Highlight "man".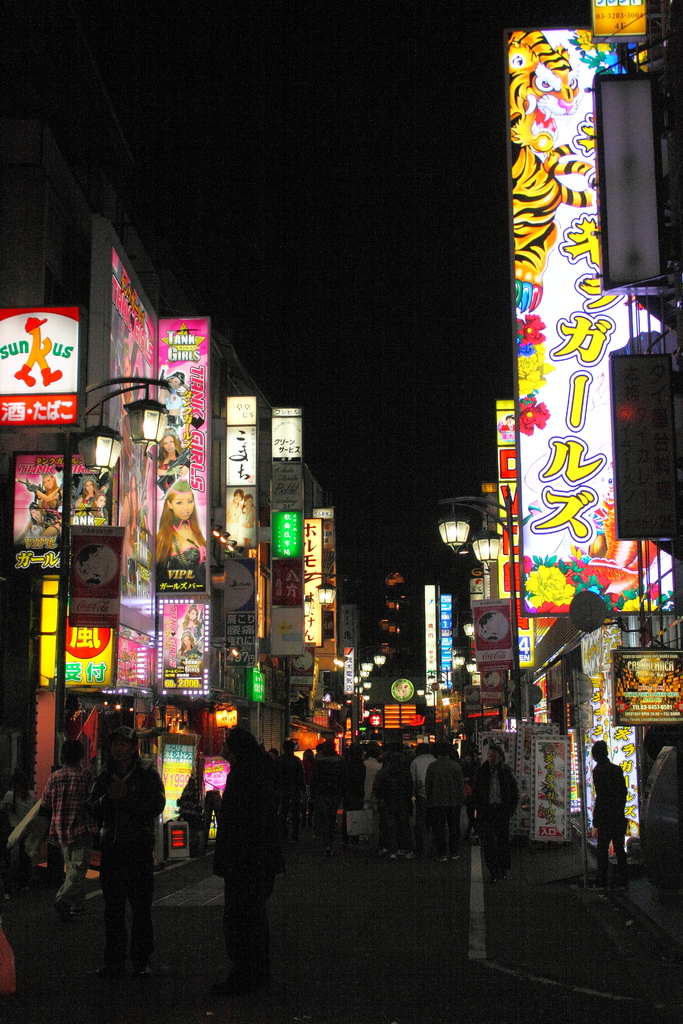
Highlighted region: {"left": 315, "top": 737, "right": 352, "bottom": 854}.
